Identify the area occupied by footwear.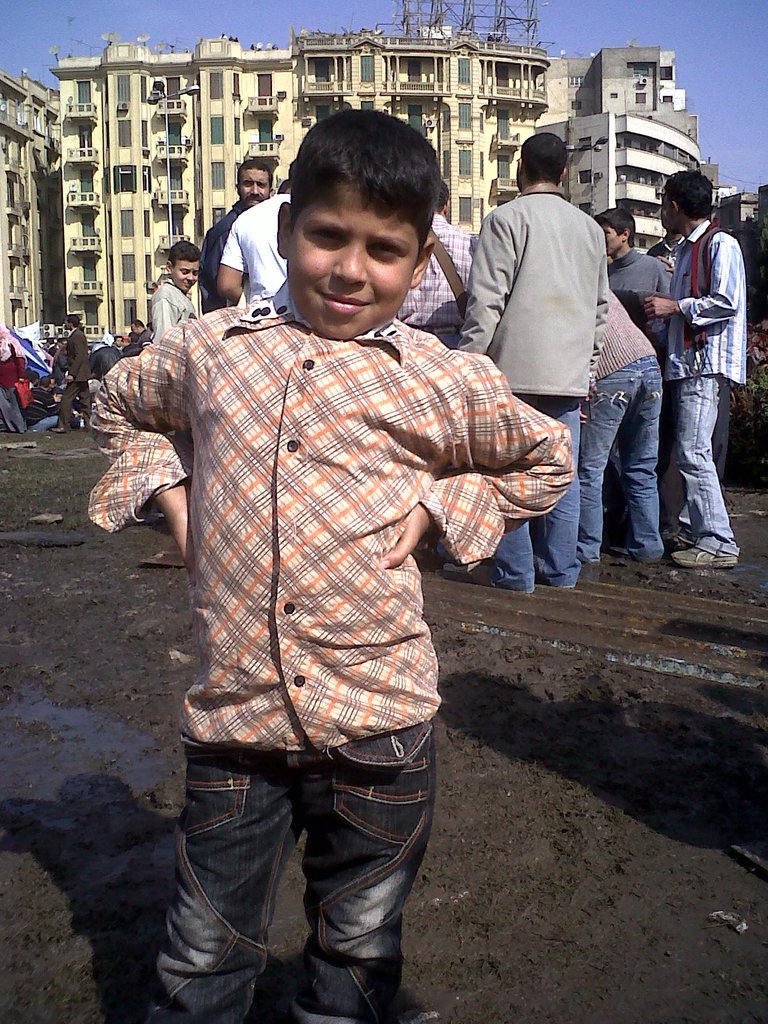
Area: 47/426/63/433.
